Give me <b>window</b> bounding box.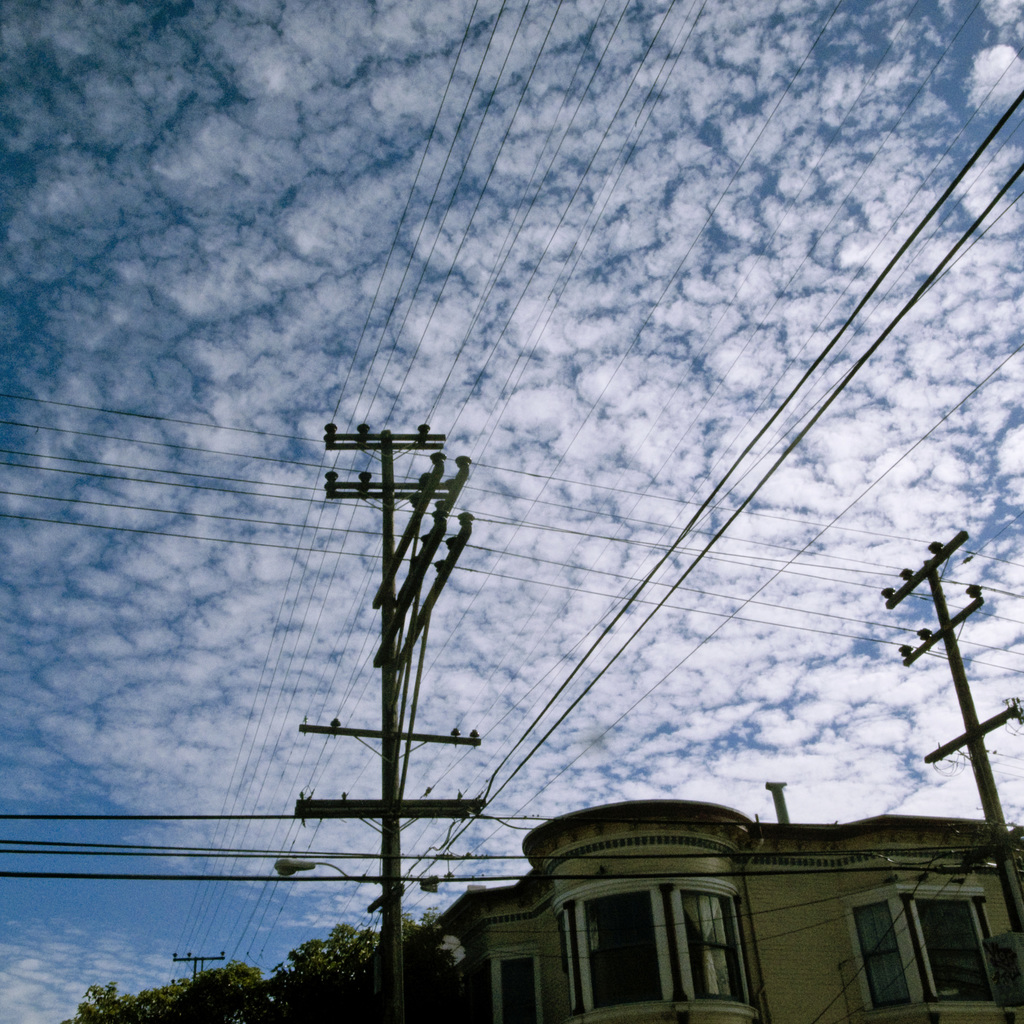
locate(560, 888, 760, 1017).
